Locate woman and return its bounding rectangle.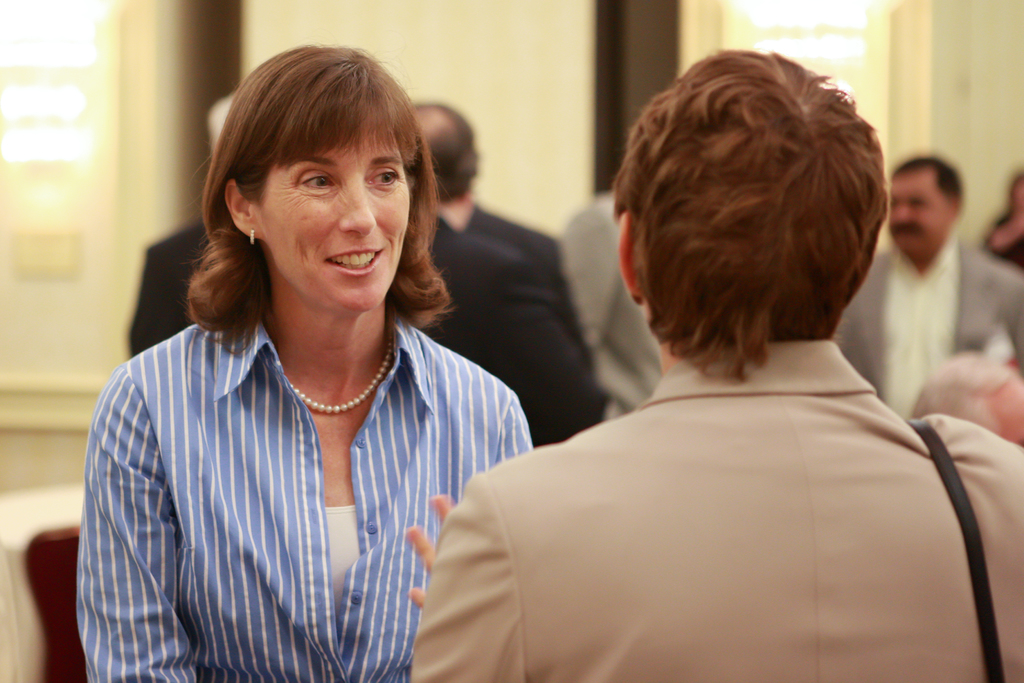
(left=65, top=53, right=564, bottom=666).
